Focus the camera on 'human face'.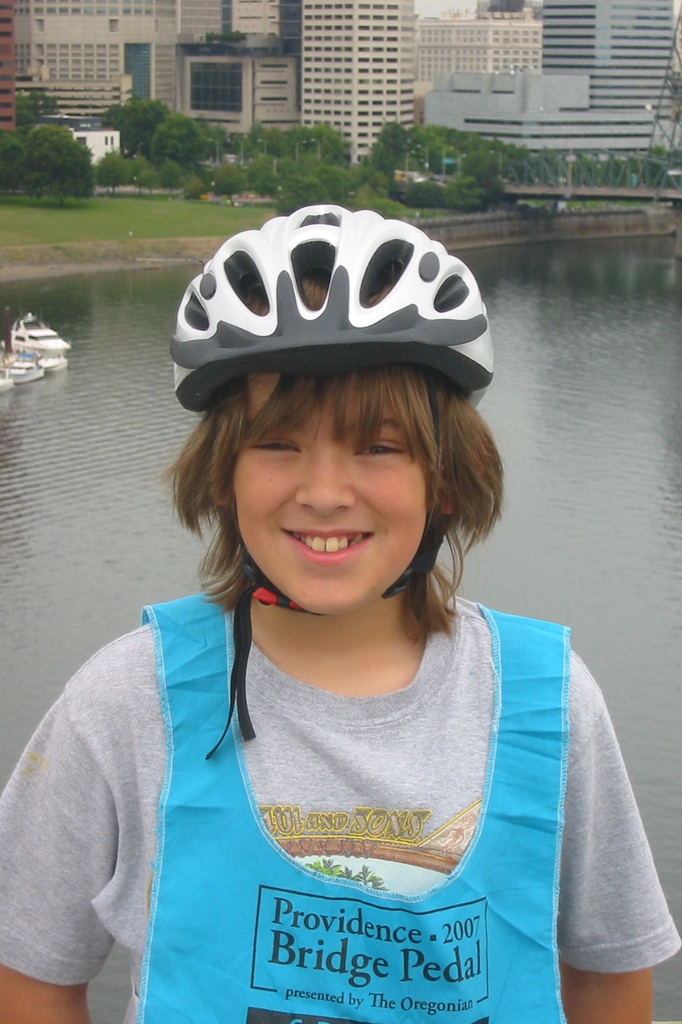
Focus region: (x1=228, y1=362, x2=435, y2=608).
